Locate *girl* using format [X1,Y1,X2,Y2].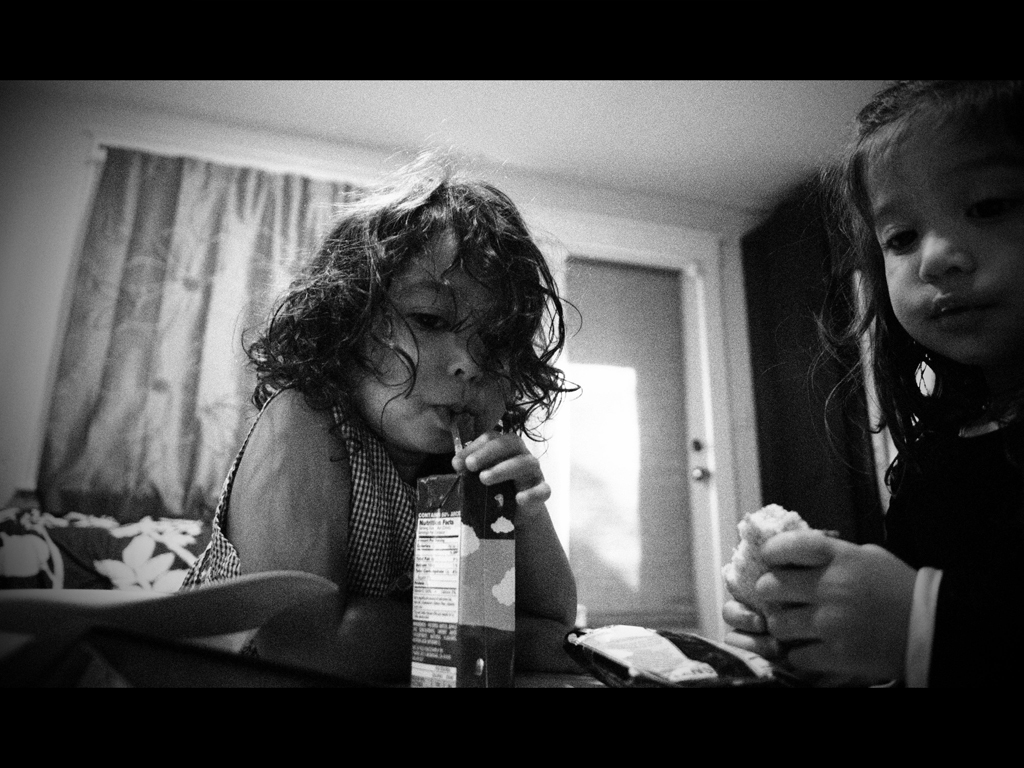
[745,81,1023,677].
